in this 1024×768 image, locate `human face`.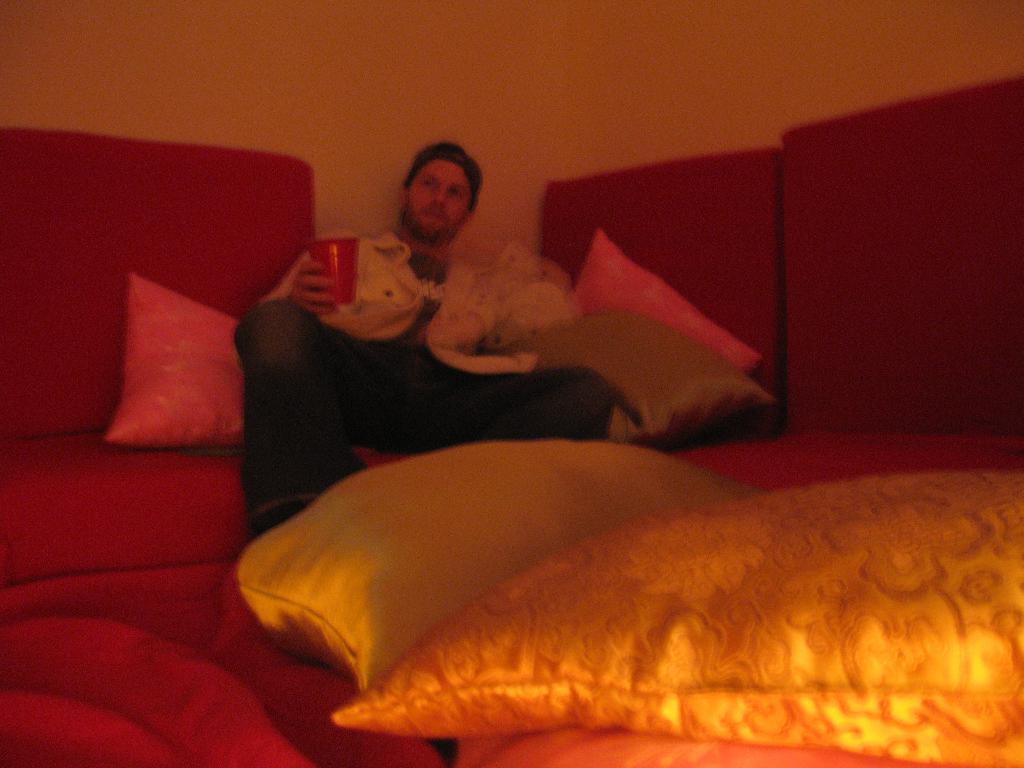
Bounding box: 408 162 466 243.
